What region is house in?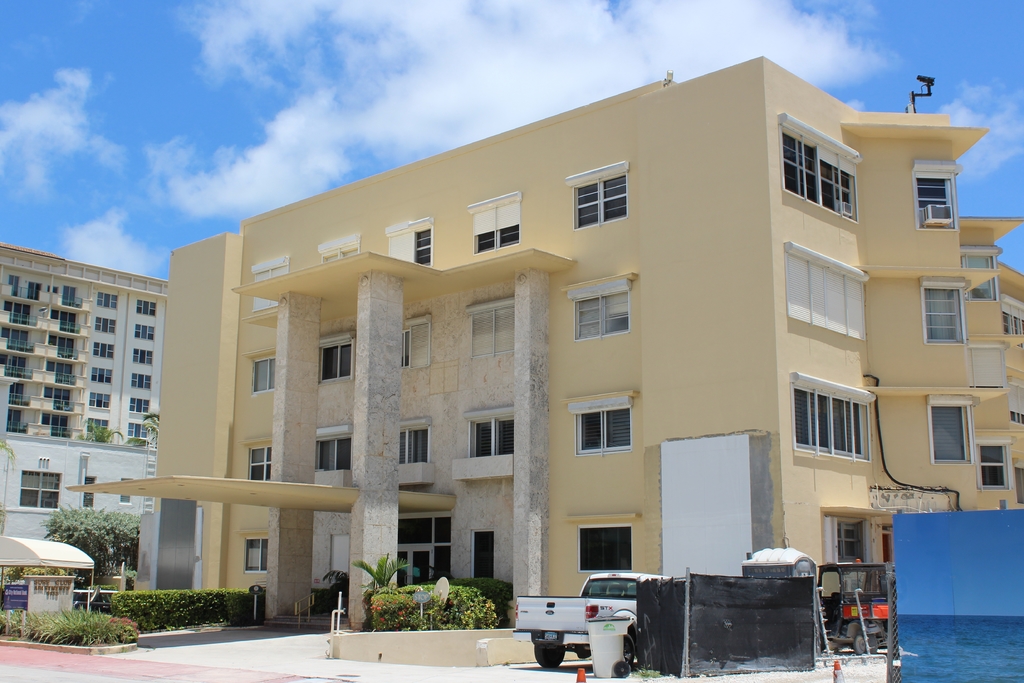
bbox=(0, 428, 163, 589).
